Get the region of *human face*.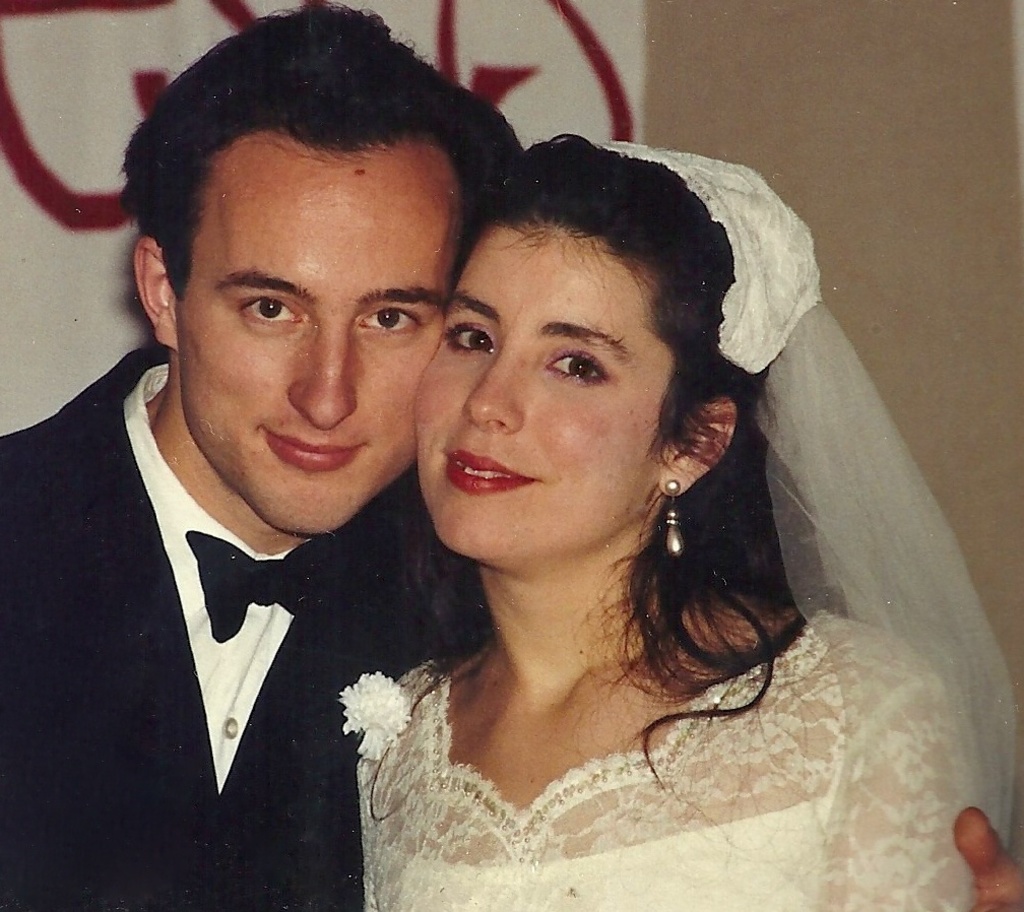
region(415, 222, 681, 549).
